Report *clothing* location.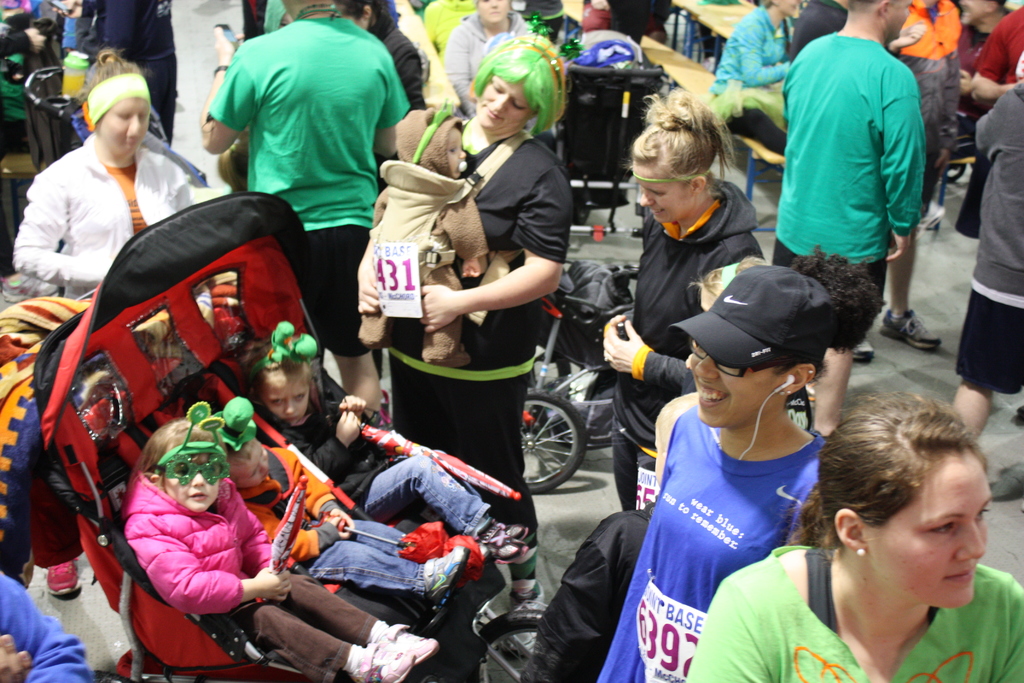
Report: <bbox>247, 429, 436, 603</bbox>.
